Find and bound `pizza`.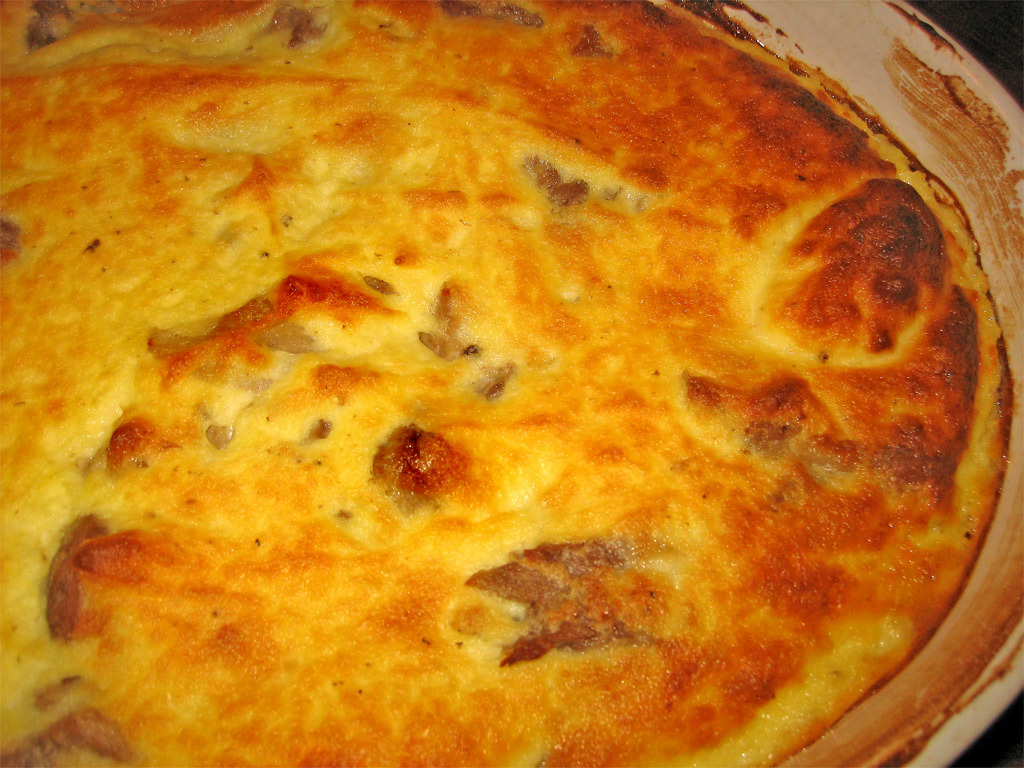
Bound: 0:0:1023:767.
